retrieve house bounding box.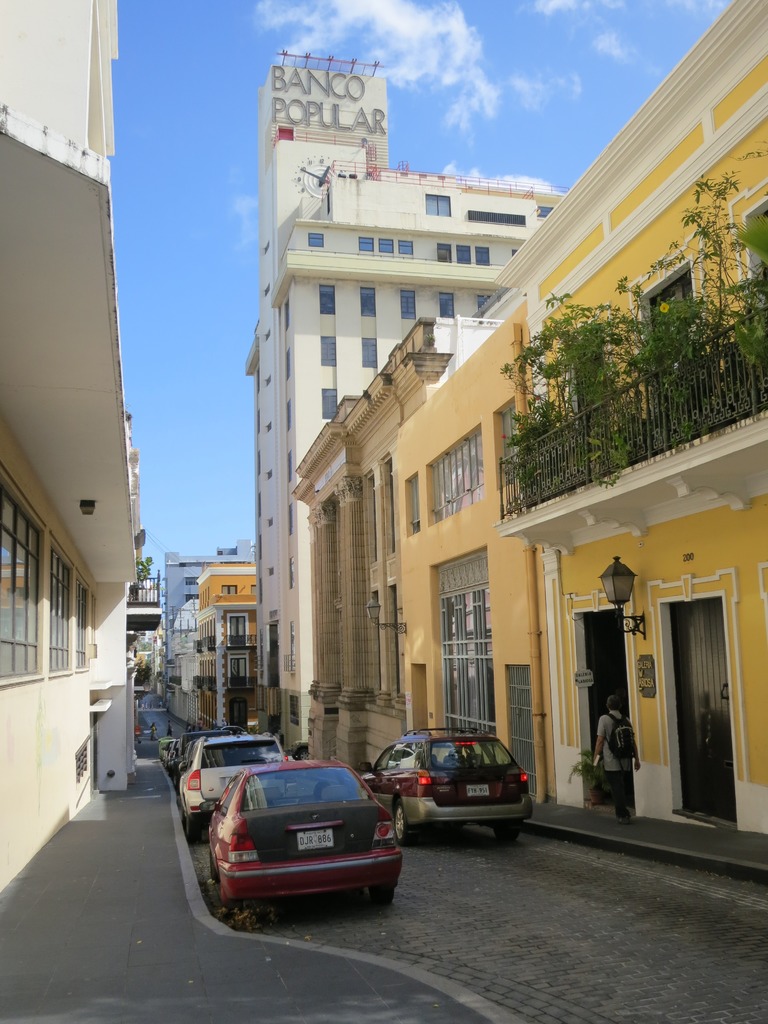
Bounding box: [193, 563, 255, 732].
